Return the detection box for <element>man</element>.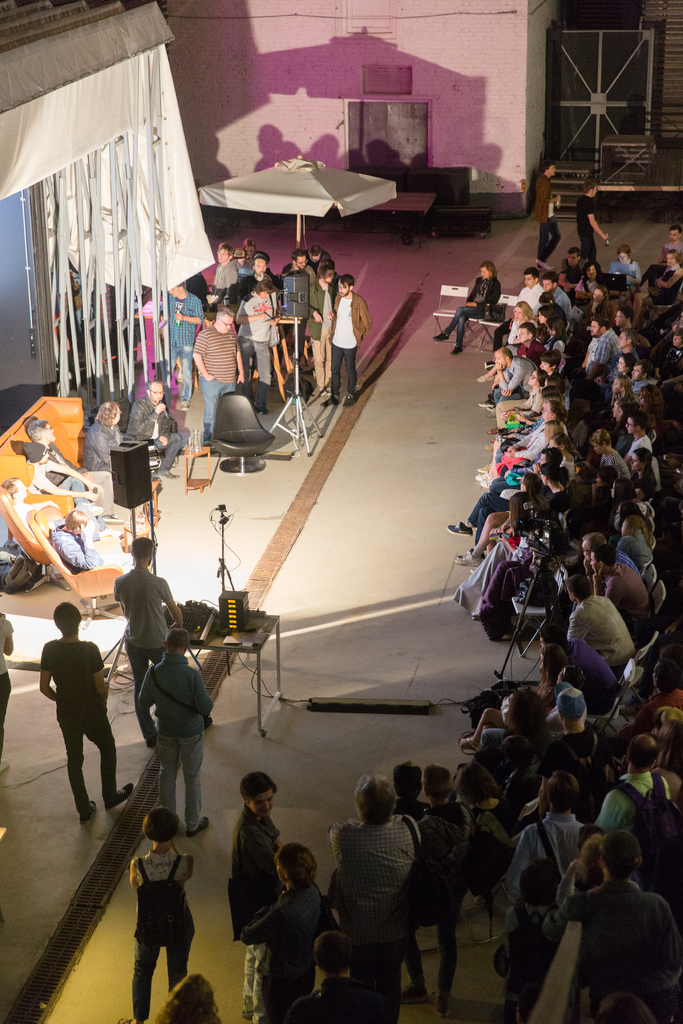
x1=224 y1=769 x2=285 y2=1023.
